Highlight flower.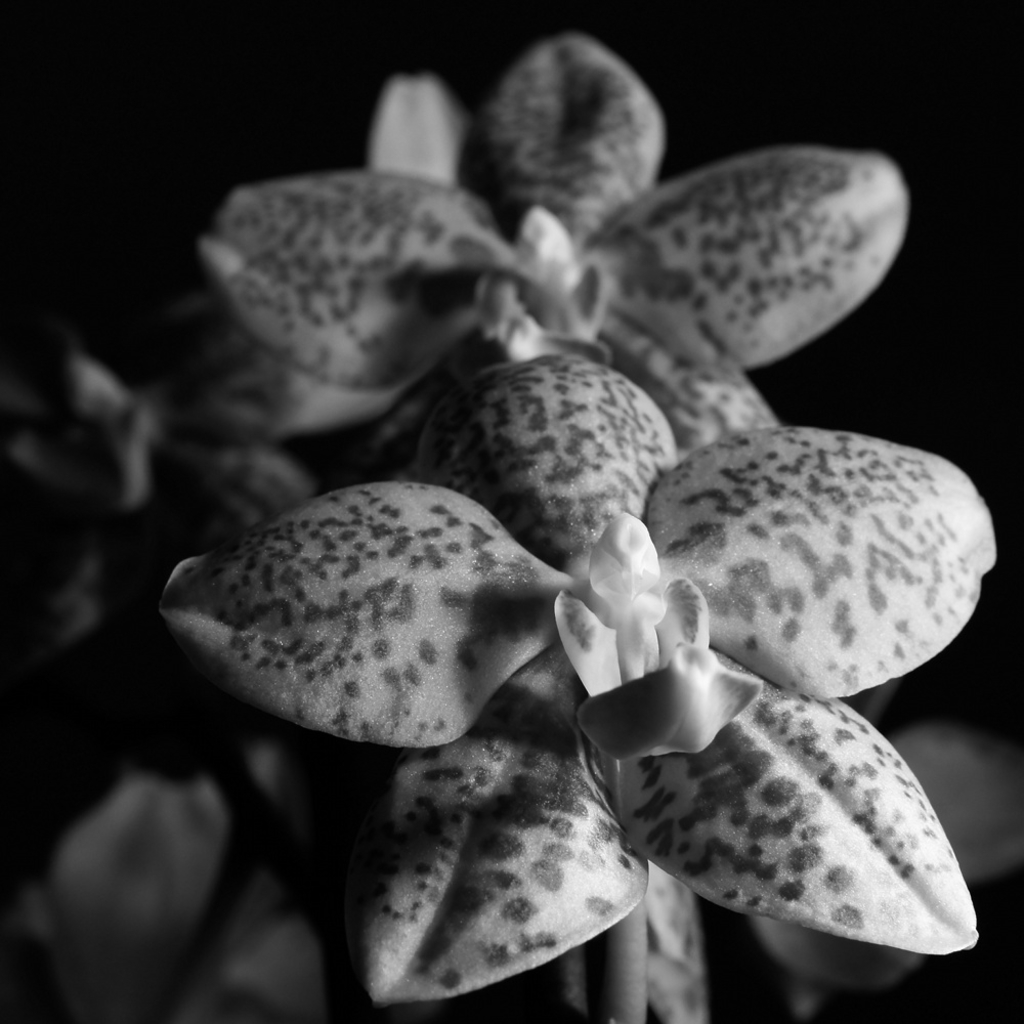
Highlighted region: BBox(189, 33, 910, 461).
